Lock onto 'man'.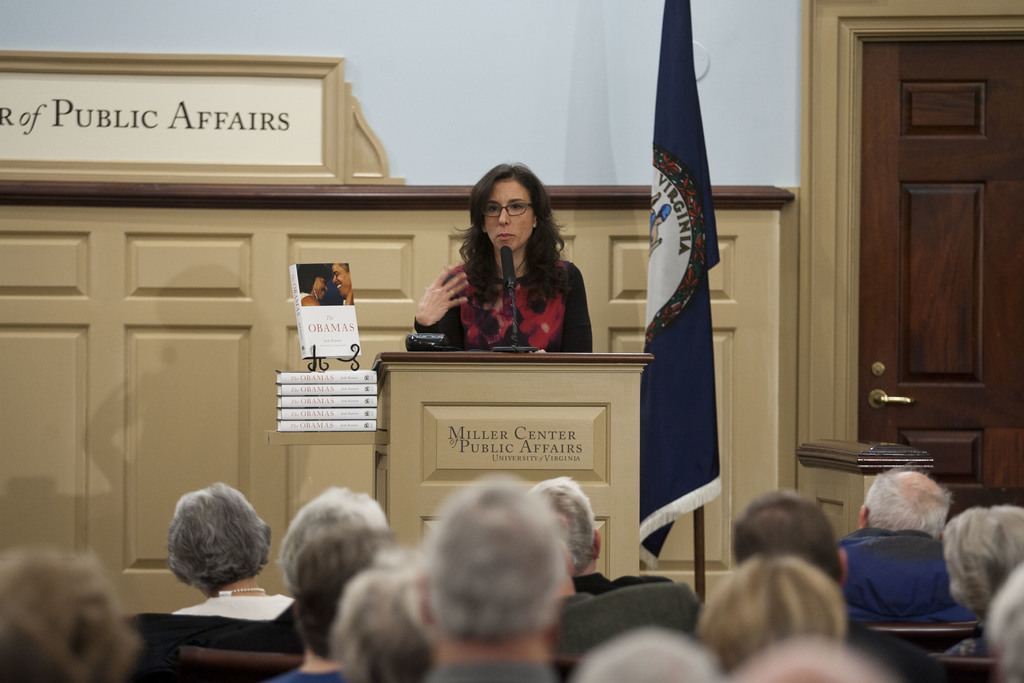
Locked: l=522, t=473, r=676, b=598.
